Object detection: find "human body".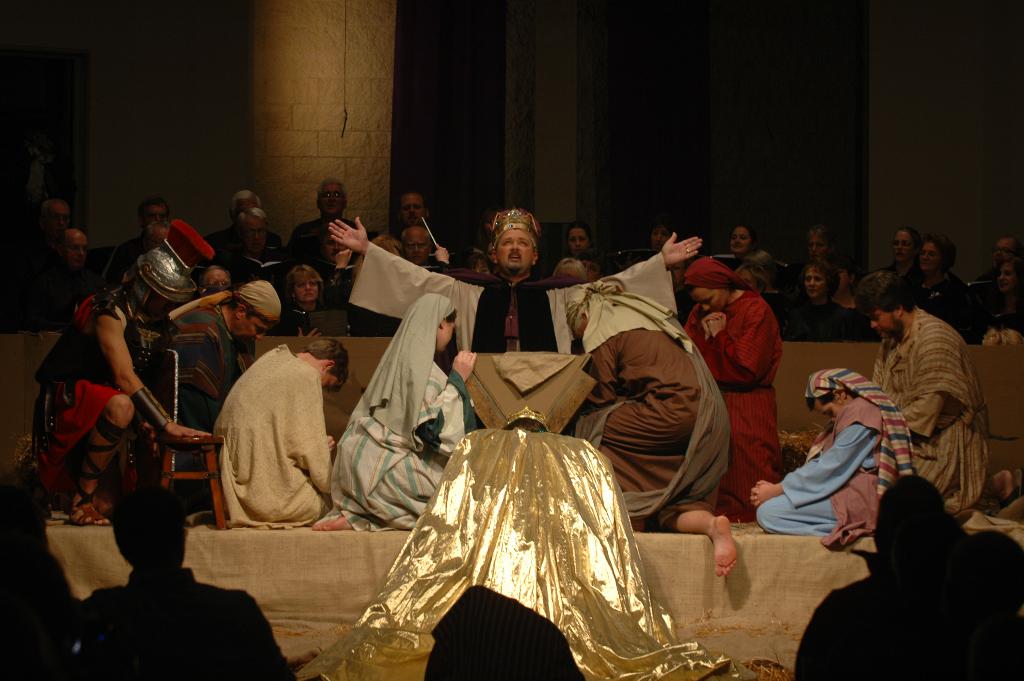
[x1=984, y1=224, x2=1023, y2=290].
